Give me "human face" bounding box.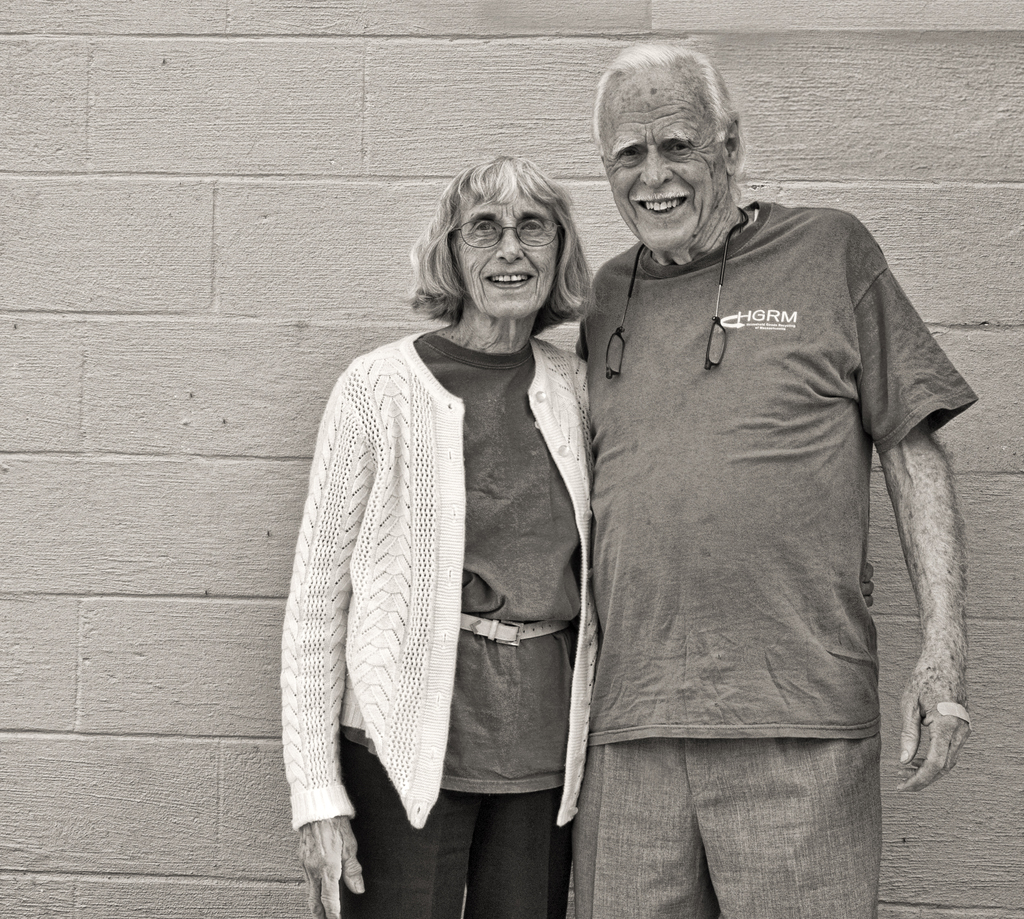
box(600, 70, 720, 246).
